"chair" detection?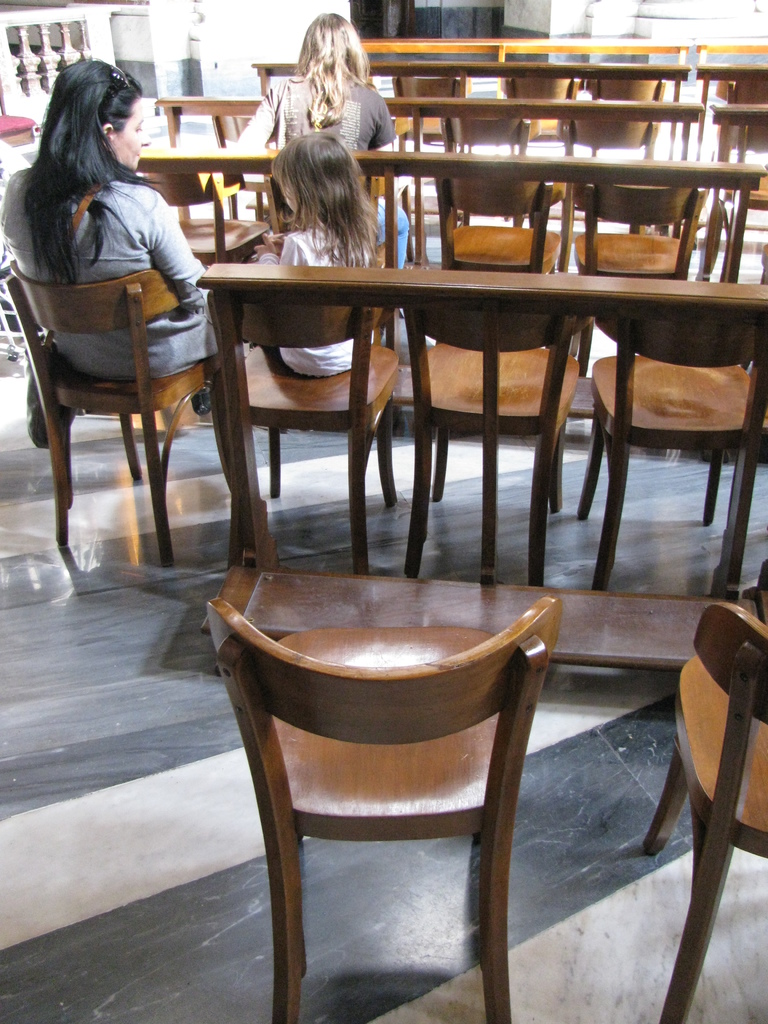
crop(426, 175, 564, 275)
